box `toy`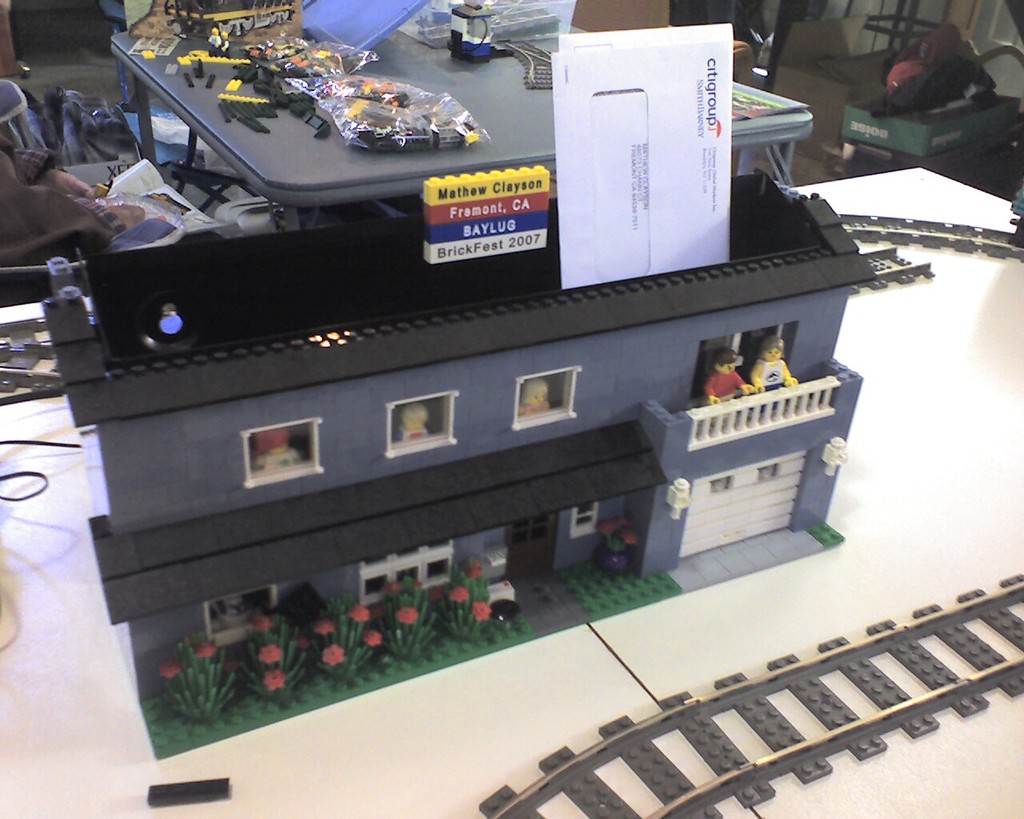
[x1=0, y1=318, x2=58, y2=398]
